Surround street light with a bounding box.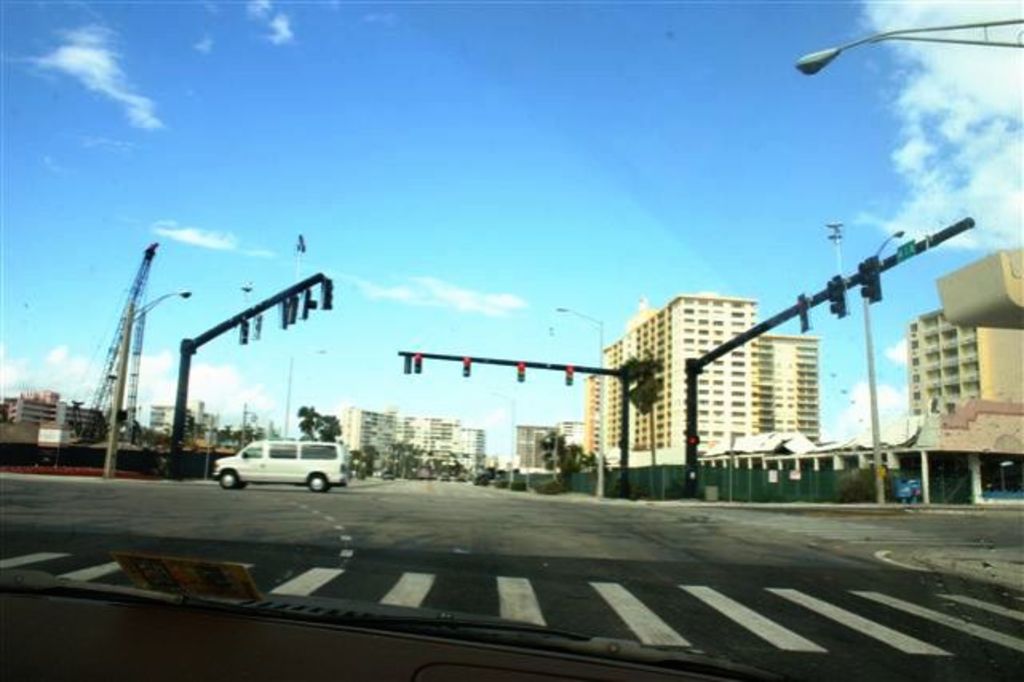
797/19/1022/77.
